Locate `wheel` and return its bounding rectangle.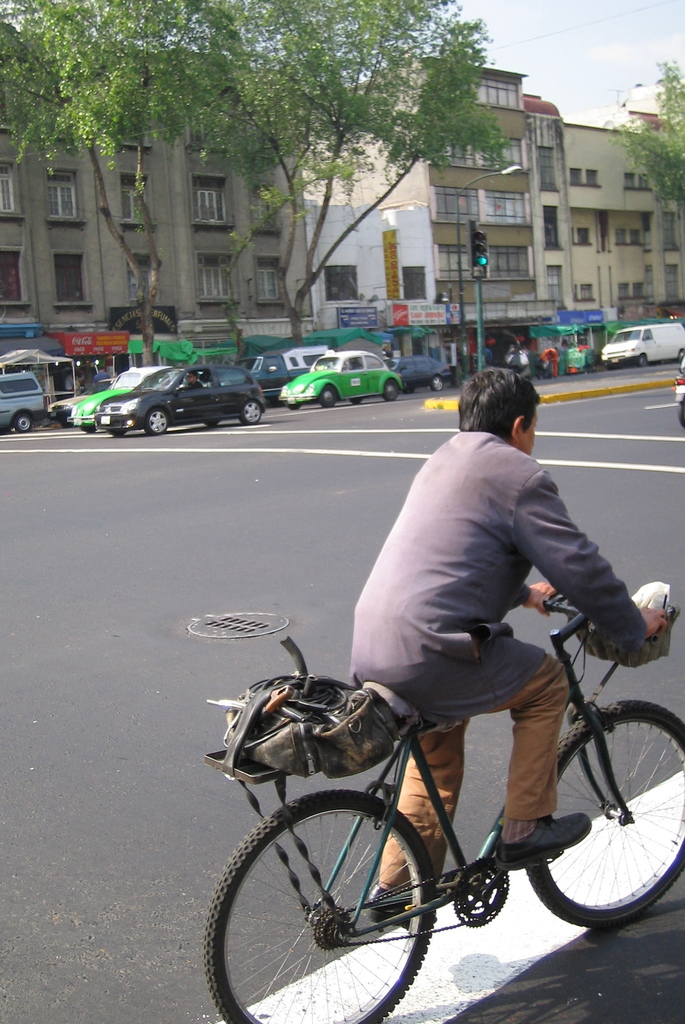
{"x1": 520, "y1": 698, "x2": 684, "y2": 929}.
